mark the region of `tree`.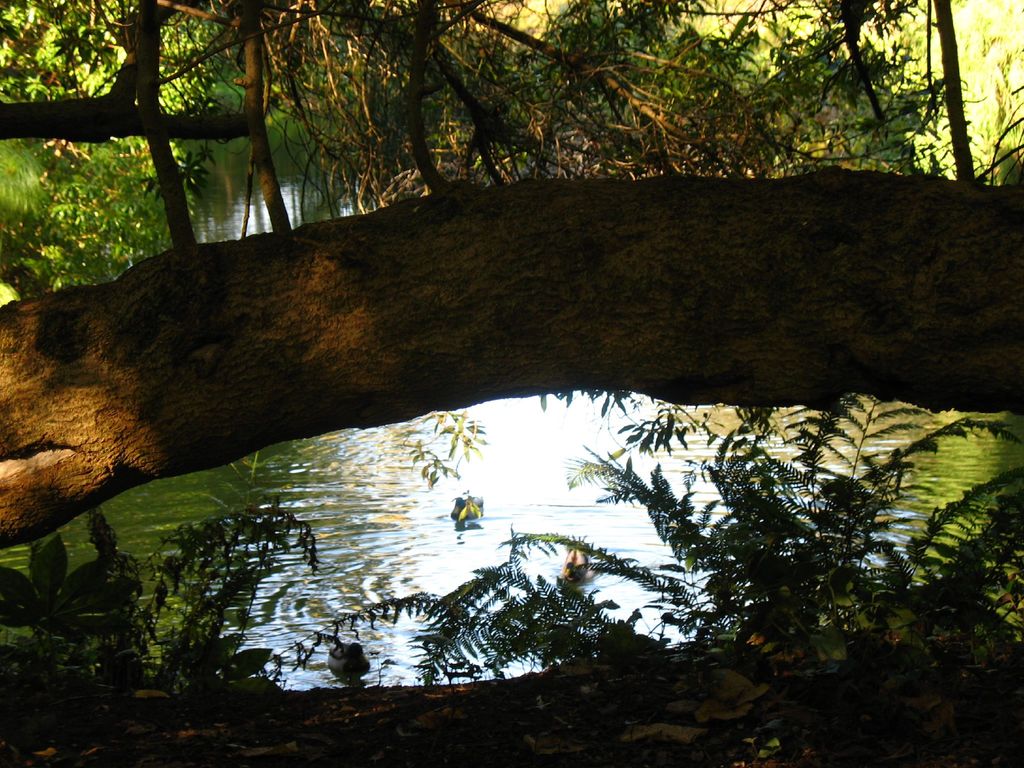
Region: region(0, 0, 258, 285).
